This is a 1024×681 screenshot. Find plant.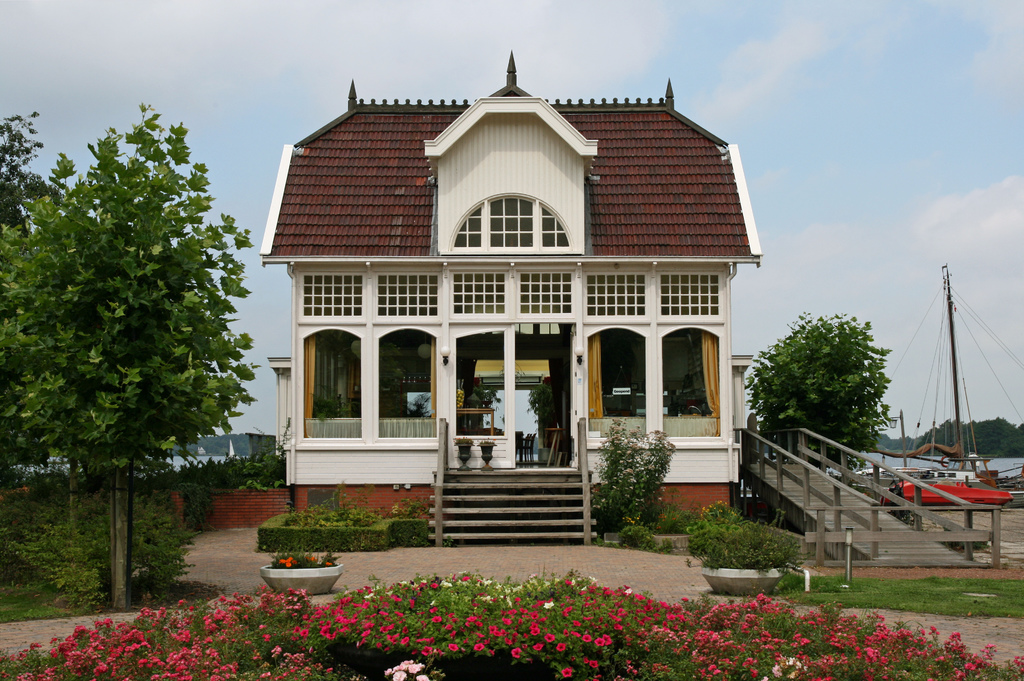
Bounding box: region(288, 487, 379, 523).
